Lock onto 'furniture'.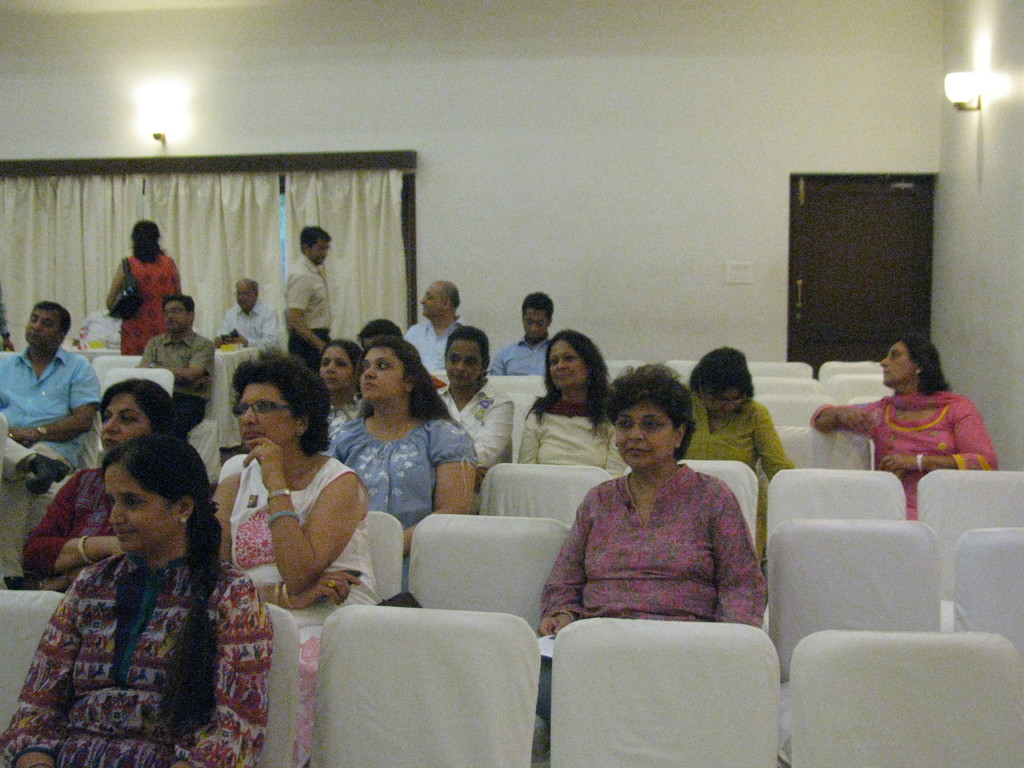
Locked: (662,356,702,392).
